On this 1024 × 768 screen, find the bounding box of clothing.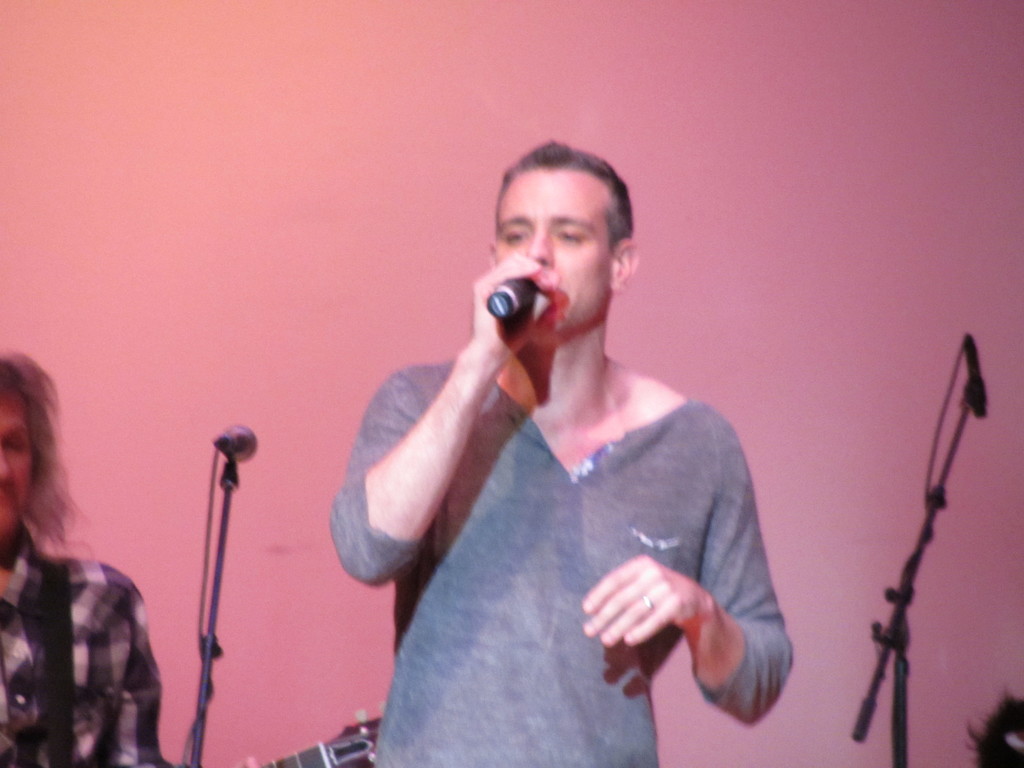
Bounding box: region(0, 514, 158, 767).
